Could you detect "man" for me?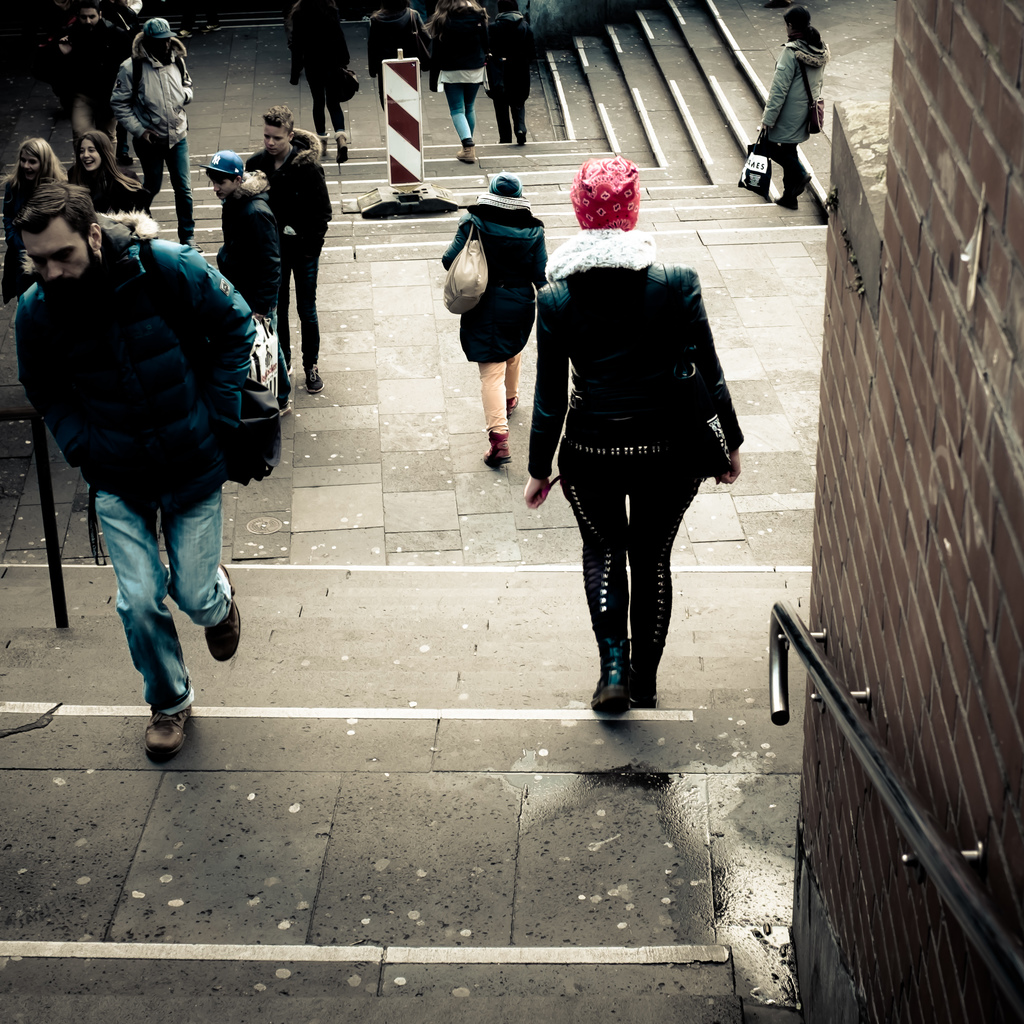
Detection result: region(52, 0, 108, 169).
